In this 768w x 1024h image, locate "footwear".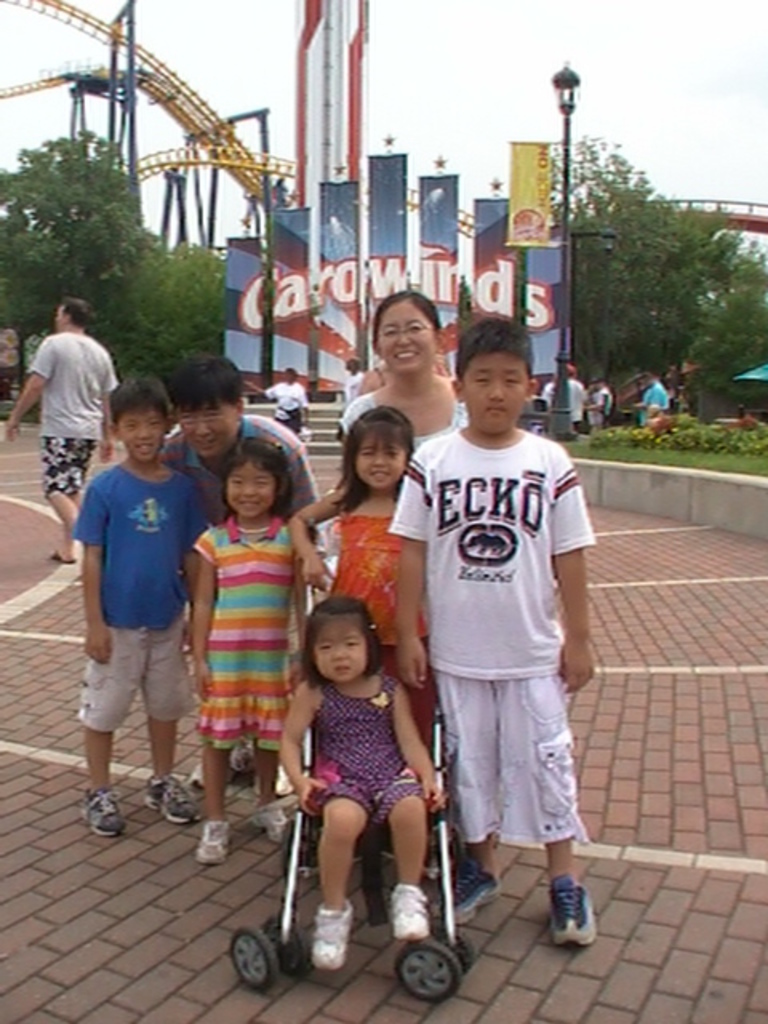
Bounding box: BBox(307, 907, 349, 973).
